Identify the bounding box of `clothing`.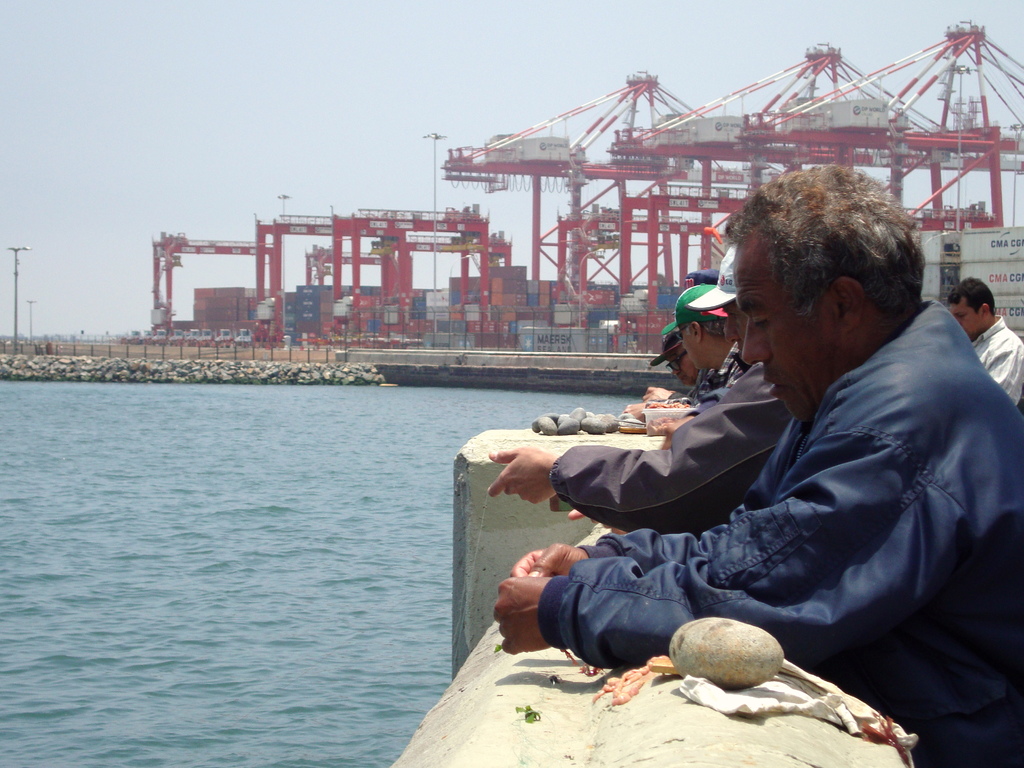
[648, 336, 748, 413].
